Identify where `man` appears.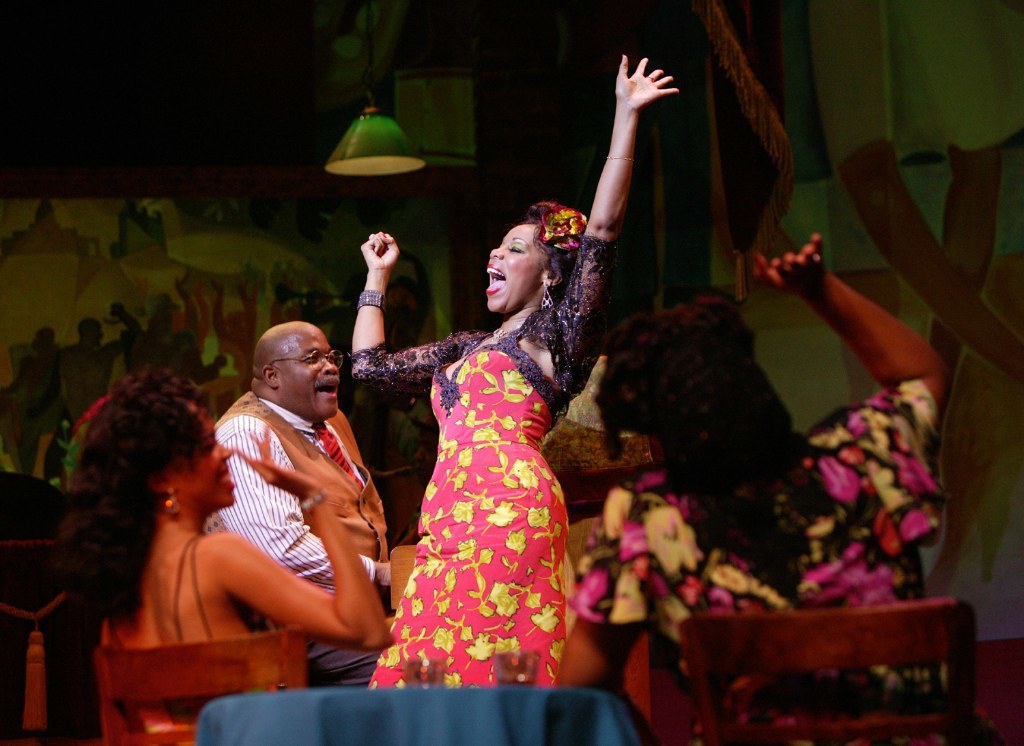
Appears at <box>217,319,397,604</box>.
